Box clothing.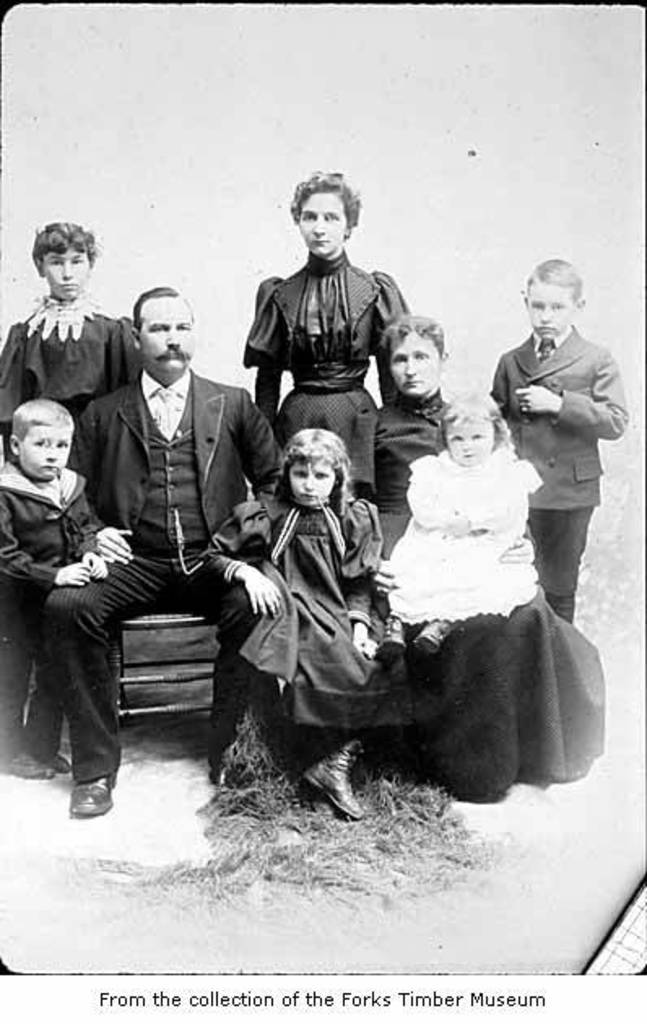
bbox=[0, 455, 104, 757].
